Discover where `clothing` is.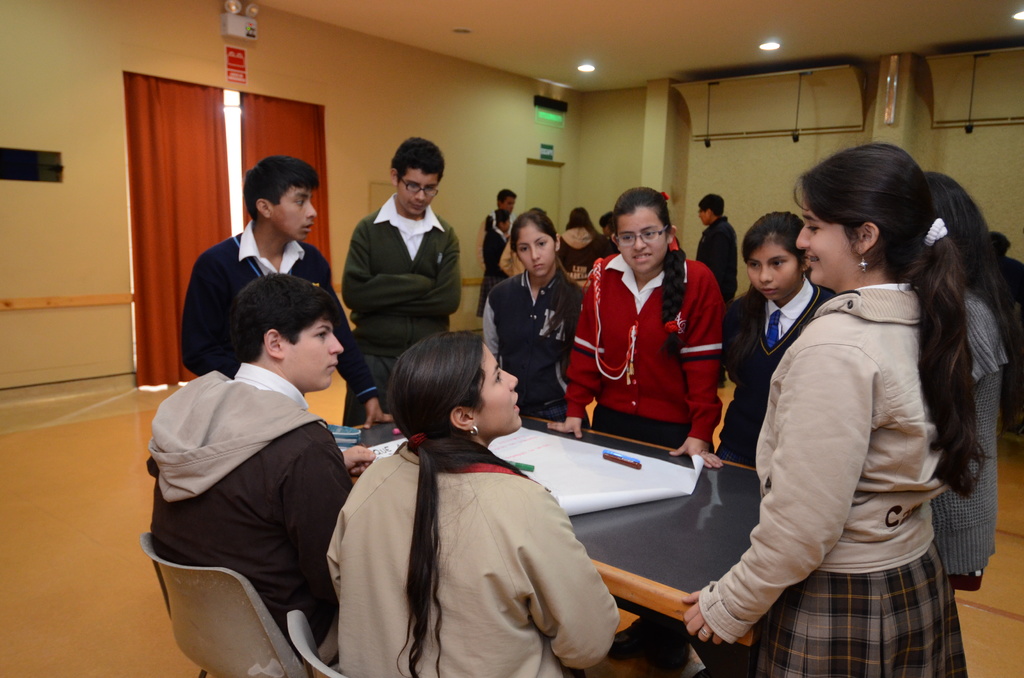
Discovered at region(141, 354, 344, 651).
